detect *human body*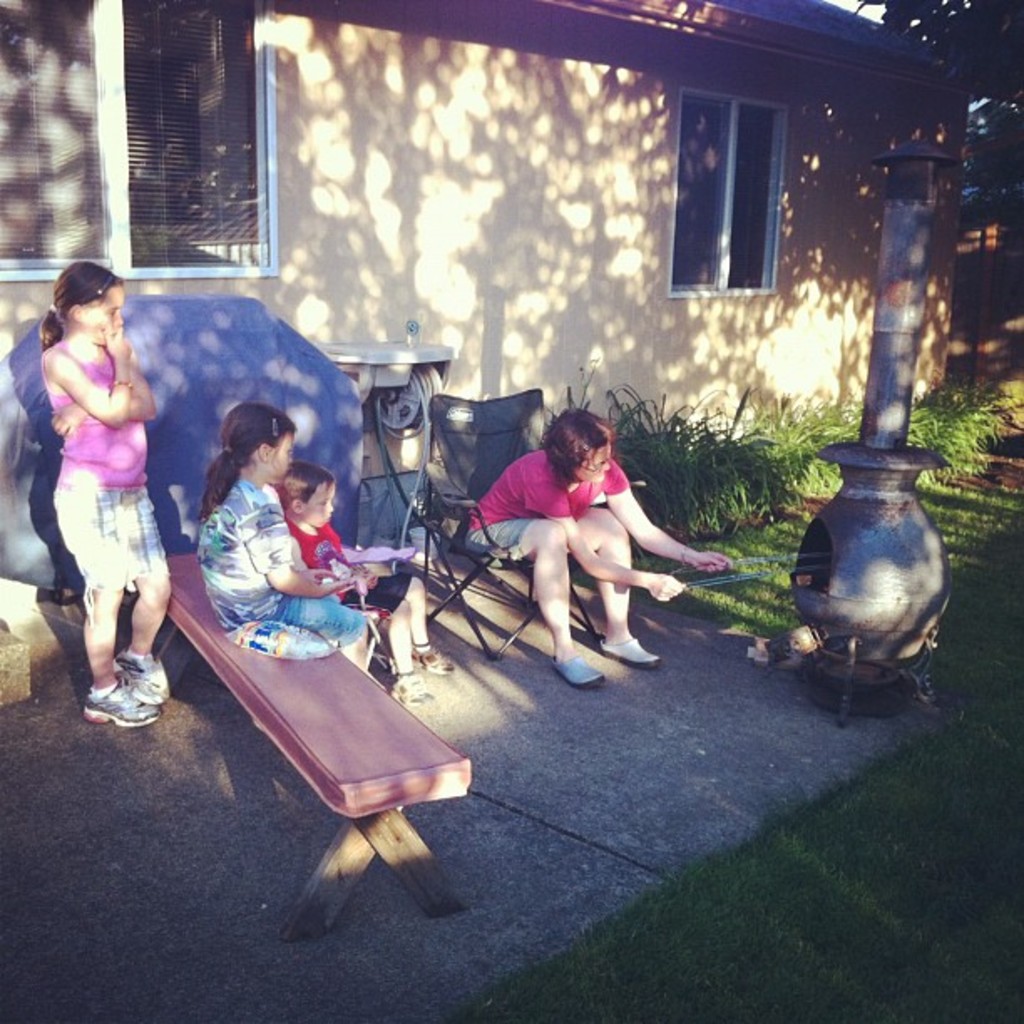
rect(470, 407, 718, 696)
